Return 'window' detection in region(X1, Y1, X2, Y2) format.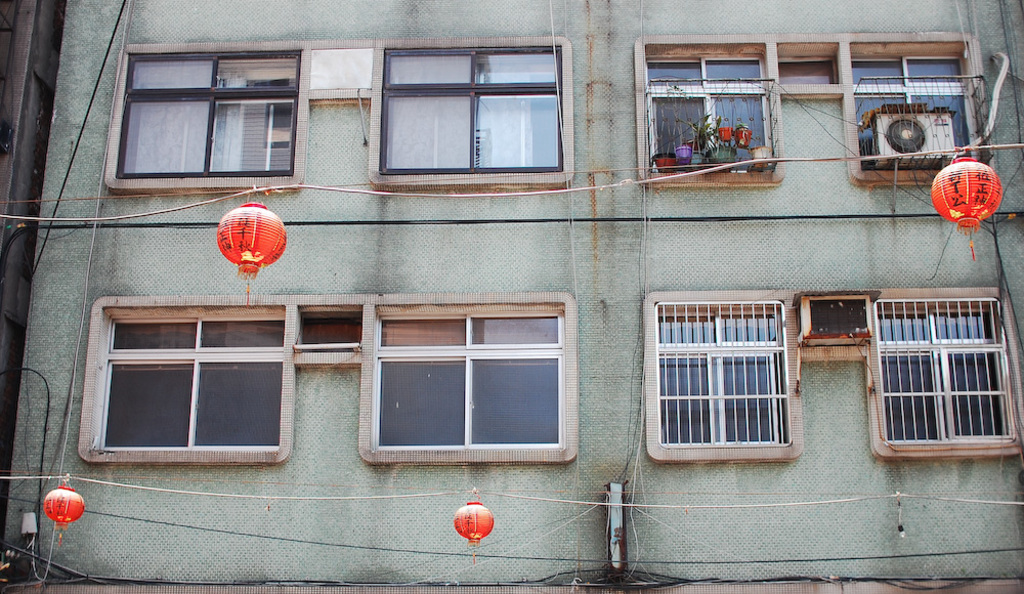
region(870, 291, 1023, 462).
